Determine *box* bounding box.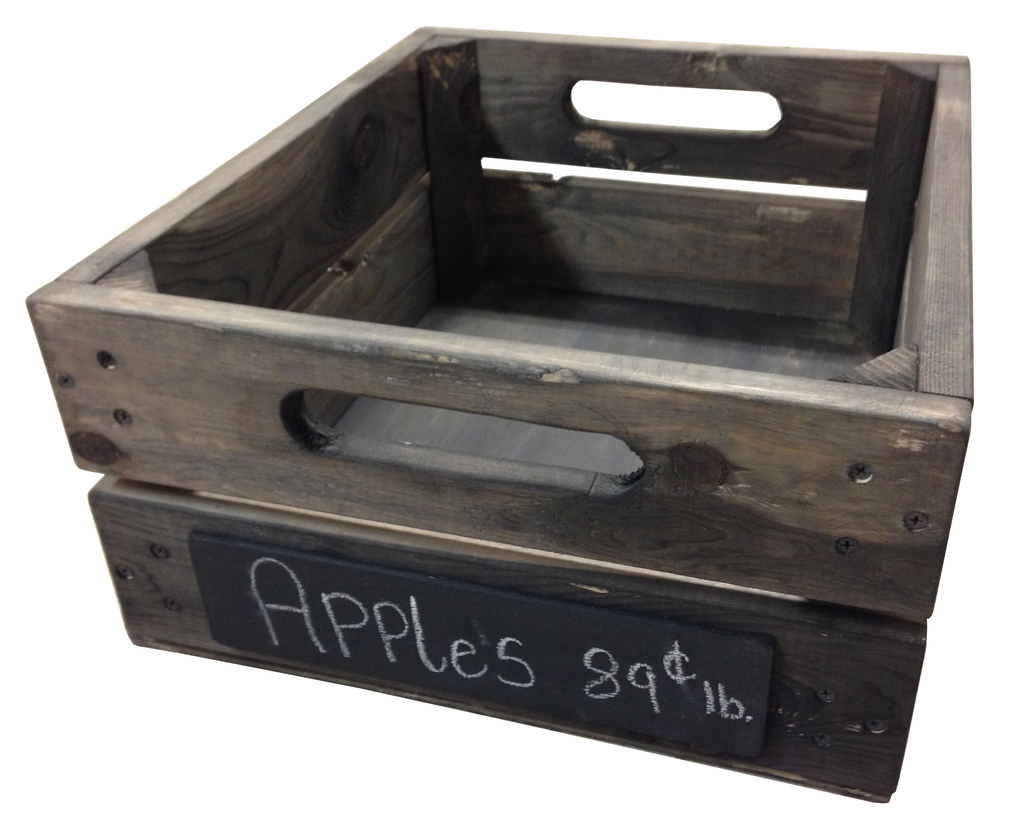
Determined: bbox=(26, 21, 972, 623).
